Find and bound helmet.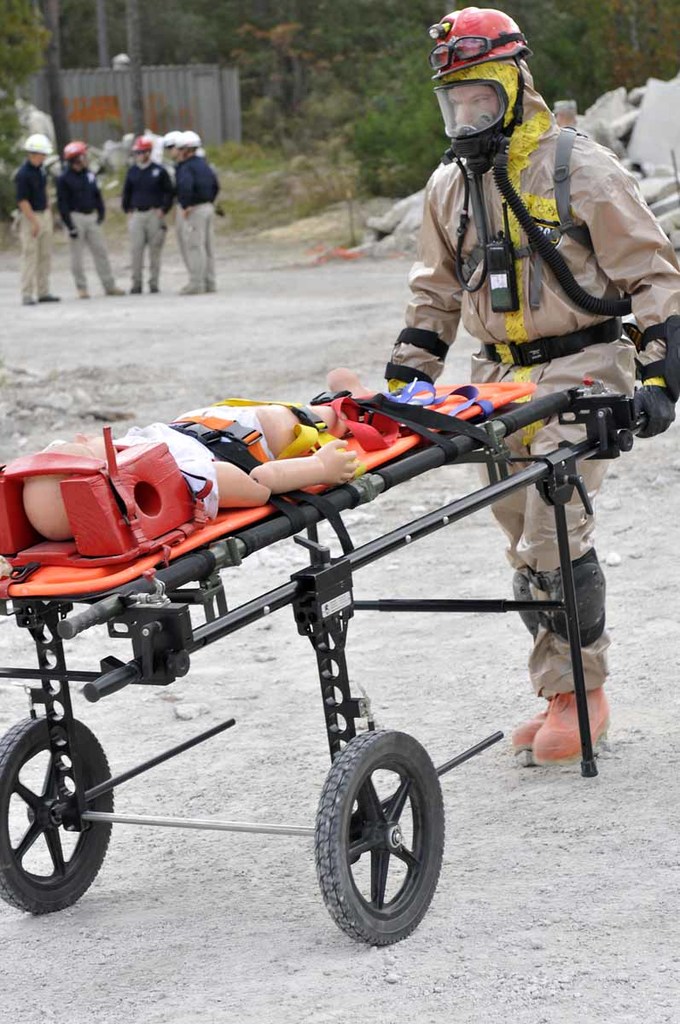
Bound: pyautogui.locateOnScreen(61, 139, 89, 166).
